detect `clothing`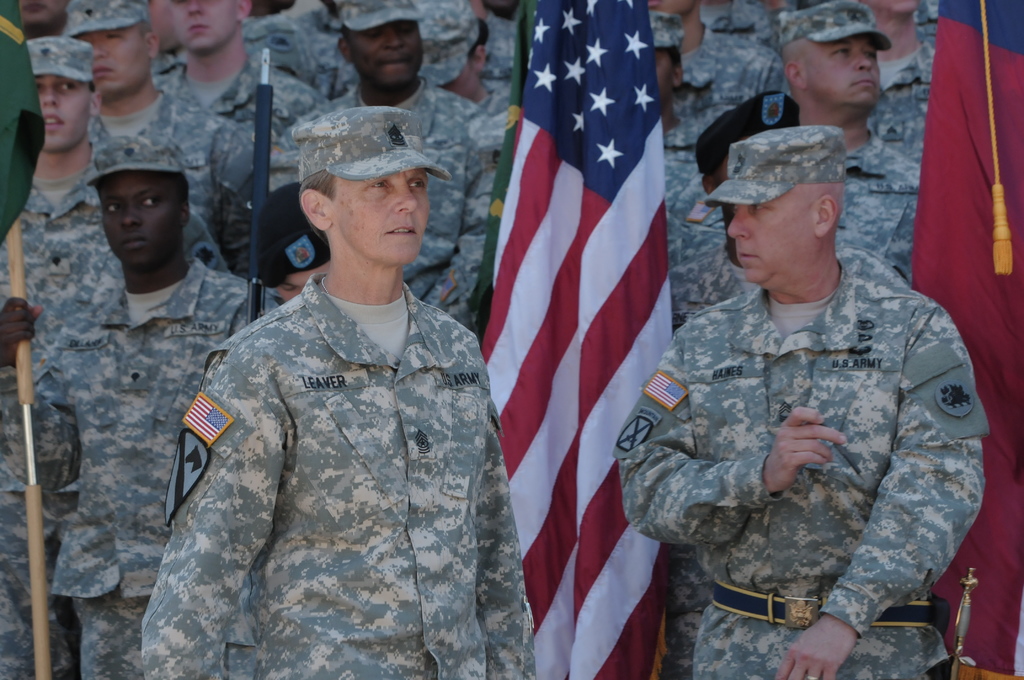
Rect(0, 126, 177, 319)
